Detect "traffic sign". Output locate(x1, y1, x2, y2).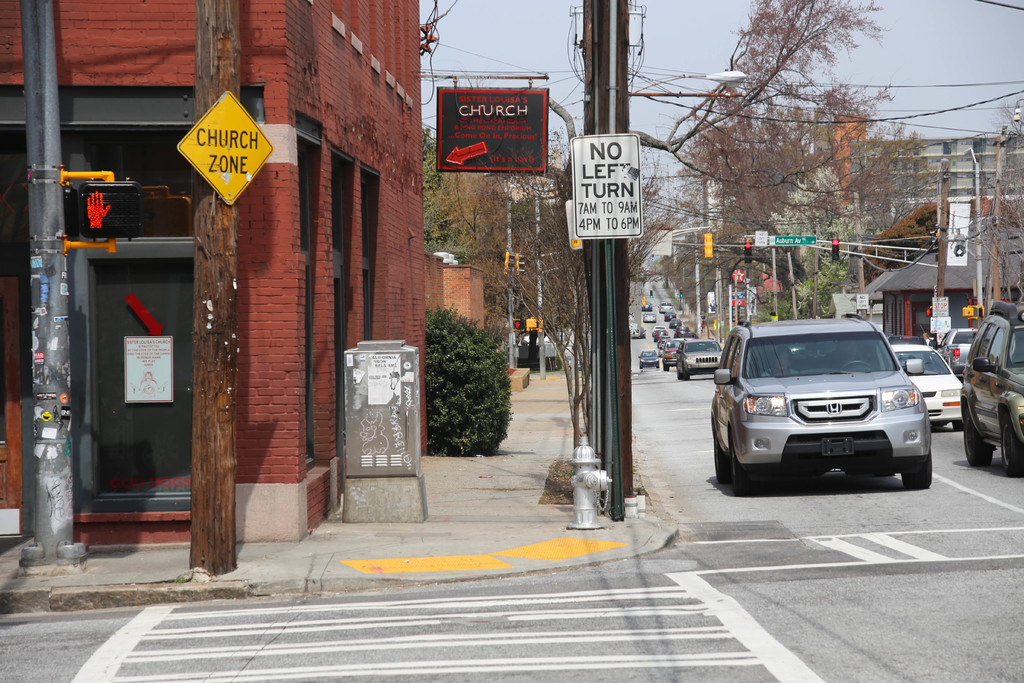
locate(435, 82, 545, 176).
